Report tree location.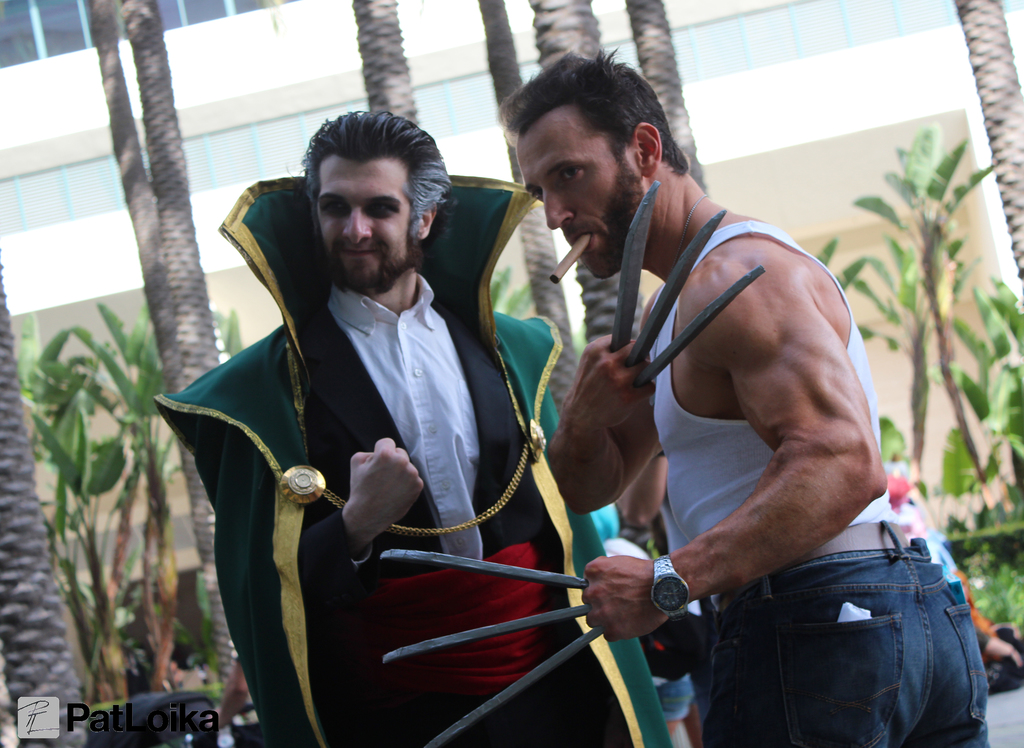
Report: {"x1": 467, "y1": 0, "x2": 582, "y2": 416}.
